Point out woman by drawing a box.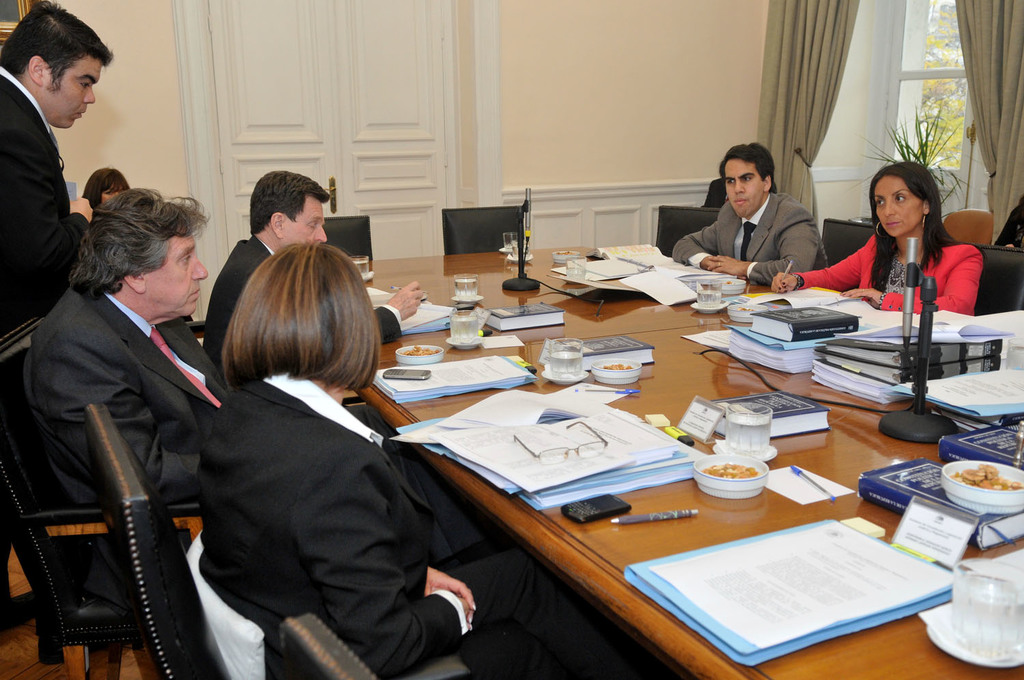
detection(83, 172, 134, 204).
